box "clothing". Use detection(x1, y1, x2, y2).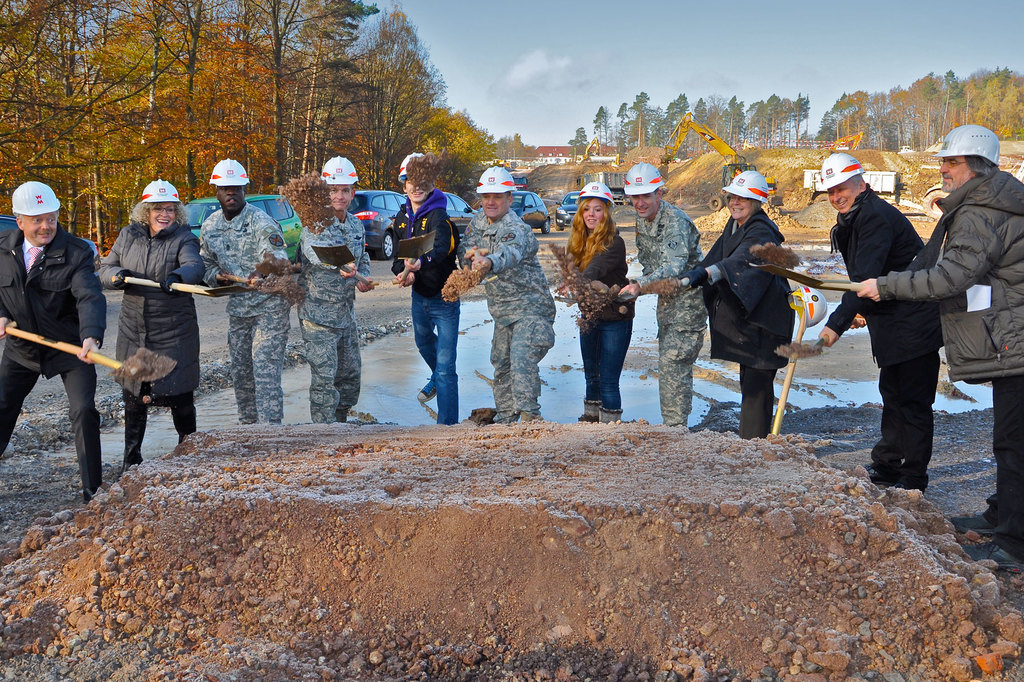
detection(876, 170, 1023, 555).
